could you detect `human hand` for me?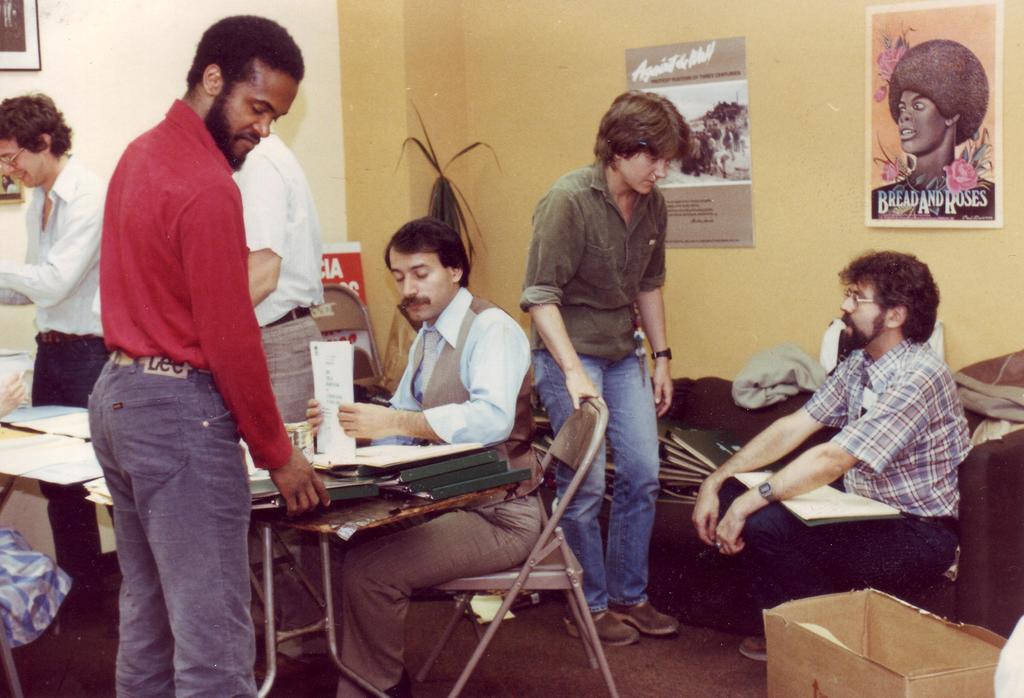
Detection result: left=336, top=402, right=391, bottom=443.
